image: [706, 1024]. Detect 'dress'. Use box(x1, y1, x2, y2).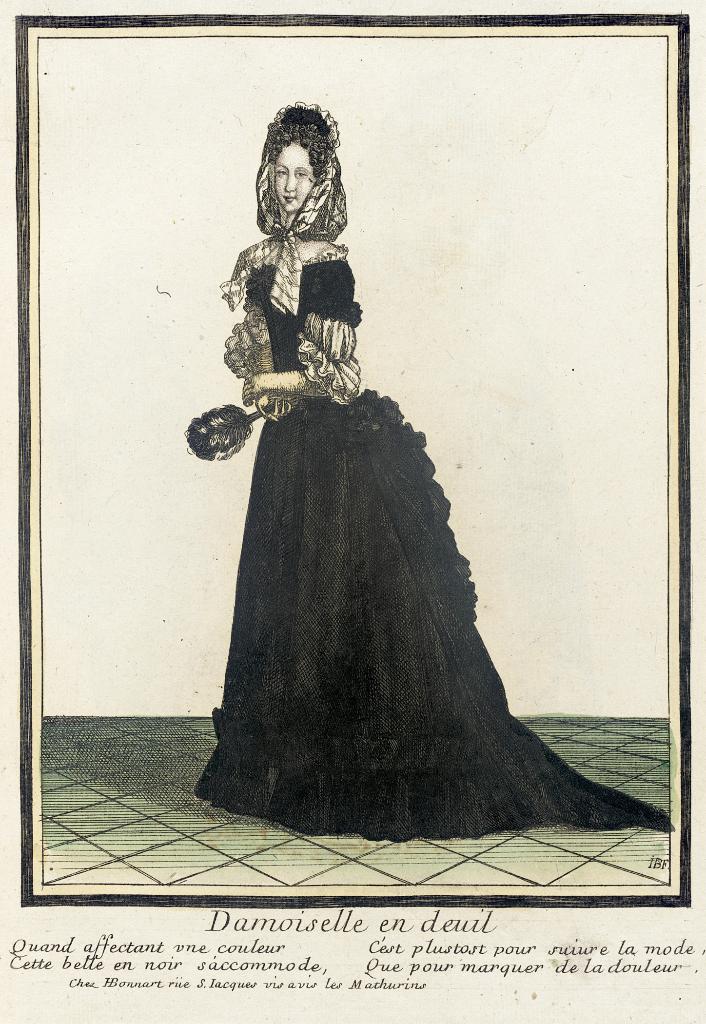
box(193, 222, 665, 849).
